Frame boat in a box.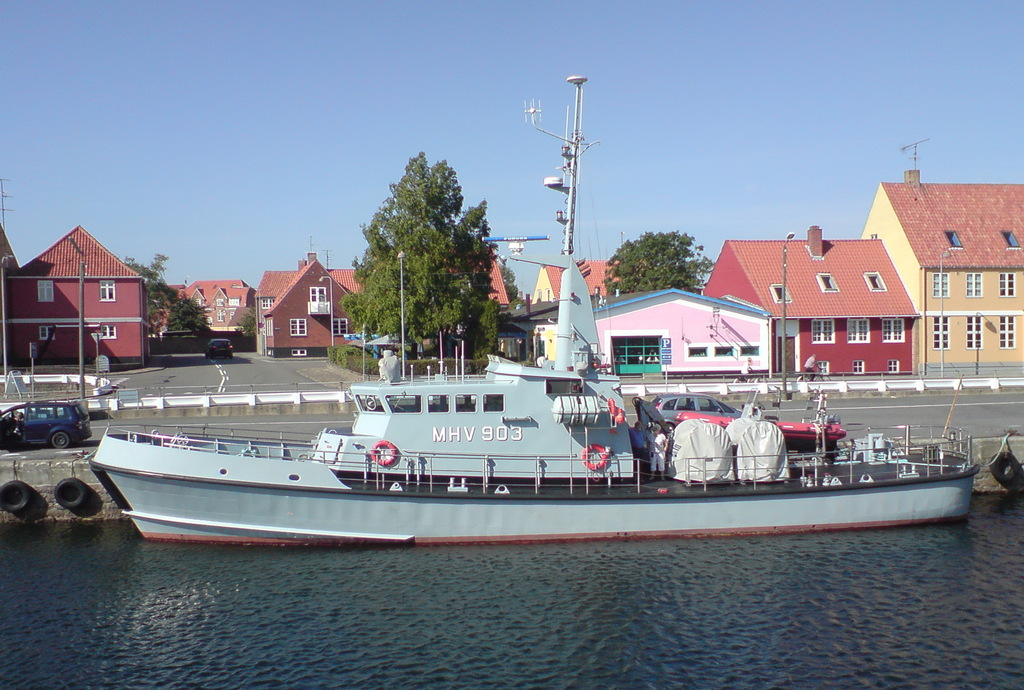
119, 260, 792, 540.
